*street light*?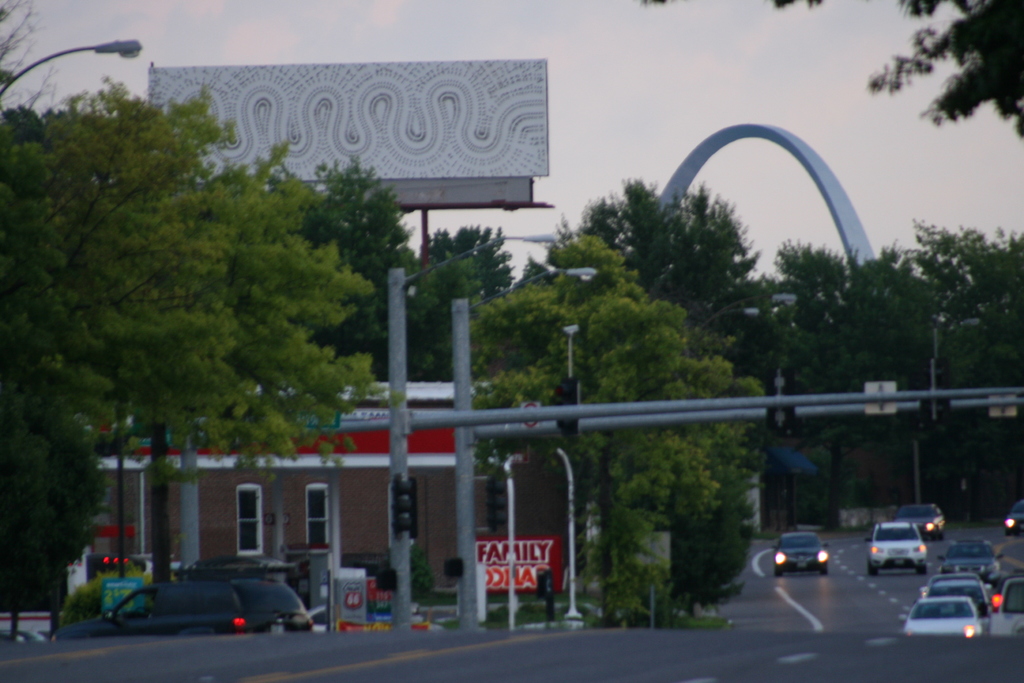
[x1=0, y1=42, x2=145, y2=110]
